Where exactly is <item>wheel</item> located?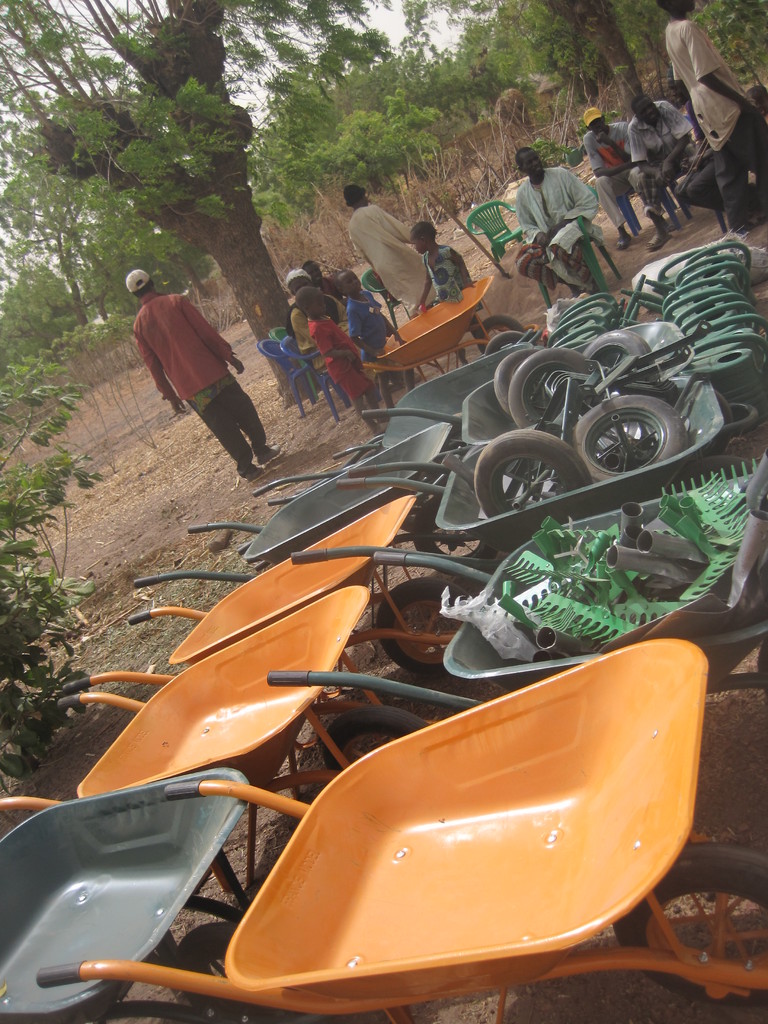
Its bounding box is [x1=506, y1=341, x2=595, y2=434].
